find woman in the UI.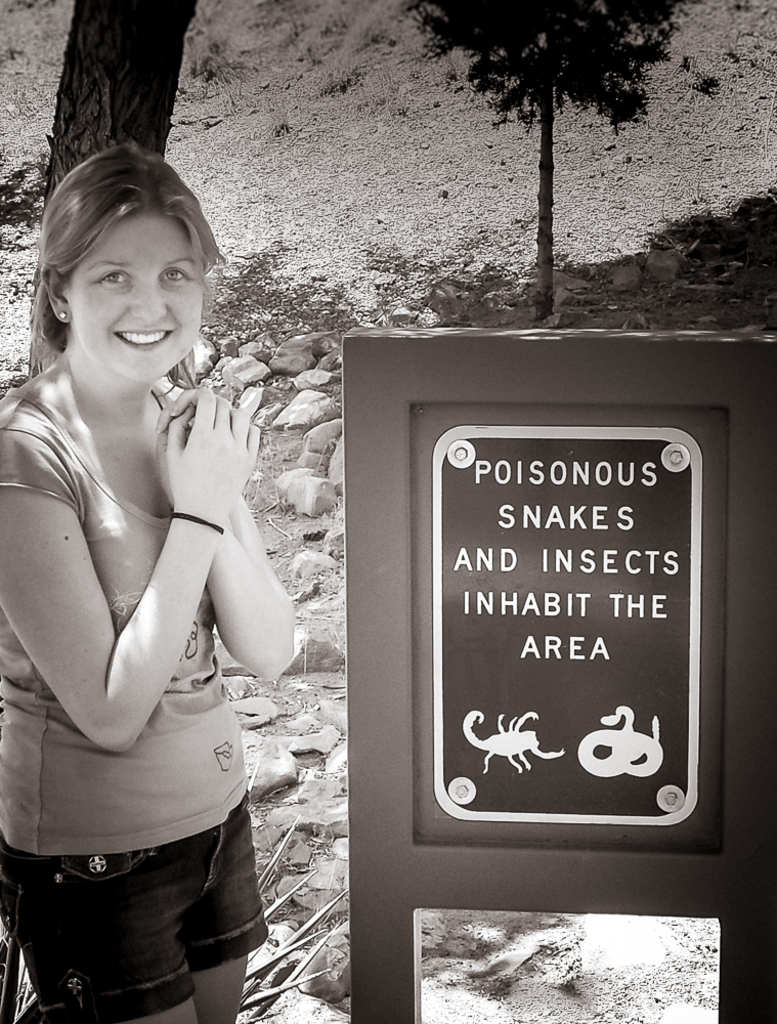
UI element at bbox(0, 95, 313, 1023).
